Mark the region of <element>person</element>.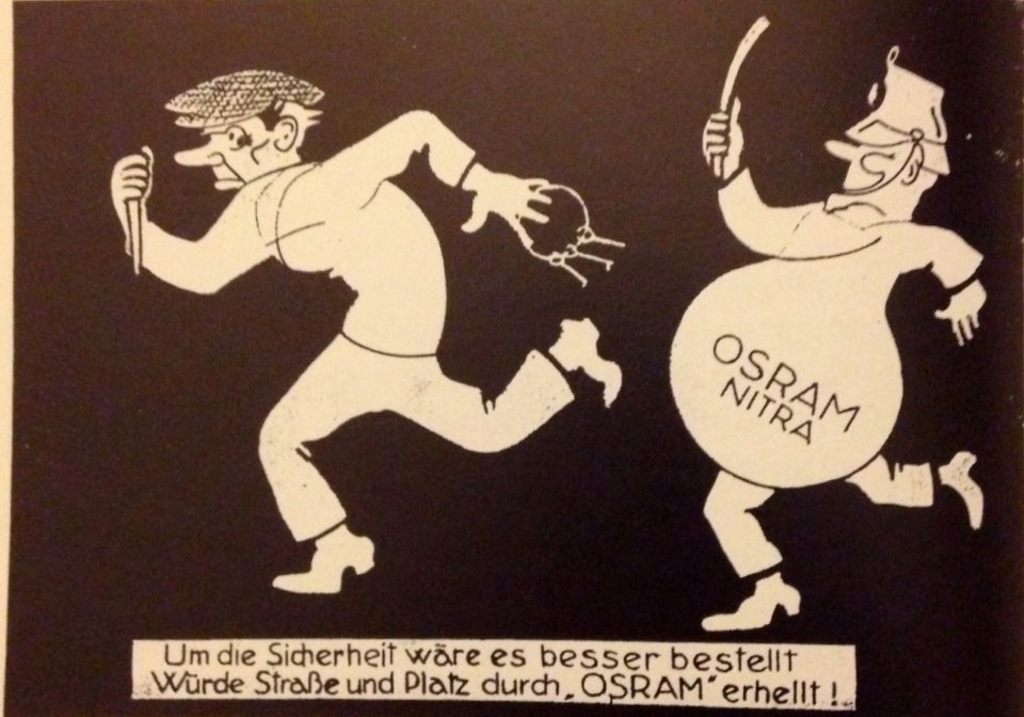
Region: (x1=674, y1=55, x2=991, y2=638).
